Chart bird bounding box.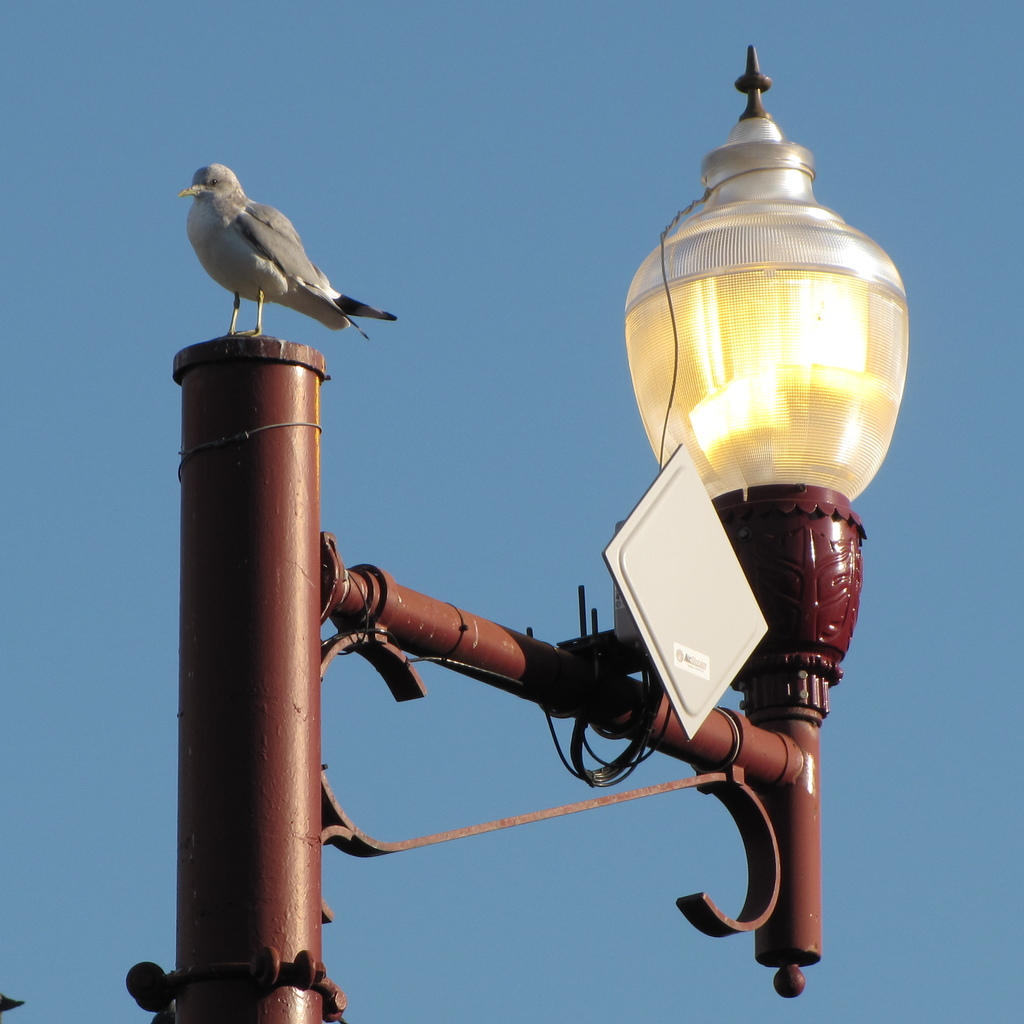
Charted: {"left": 184, "top": 154, "right": 404, "bottom": 338}.
